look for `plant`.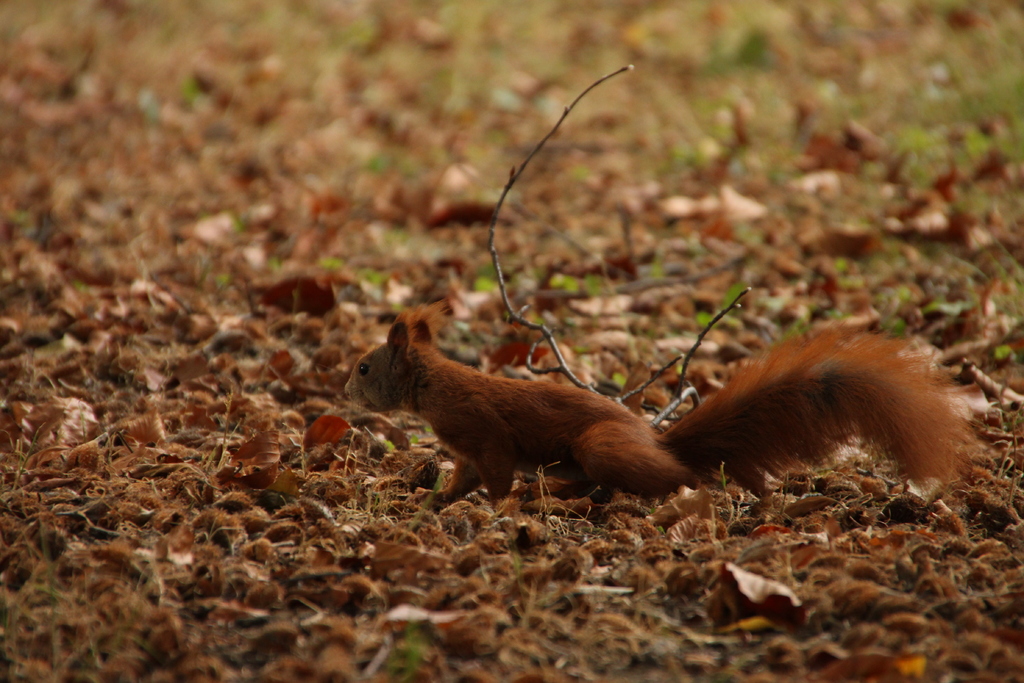
Found: [x1=362, y1=146, x2=399, y2=179].
